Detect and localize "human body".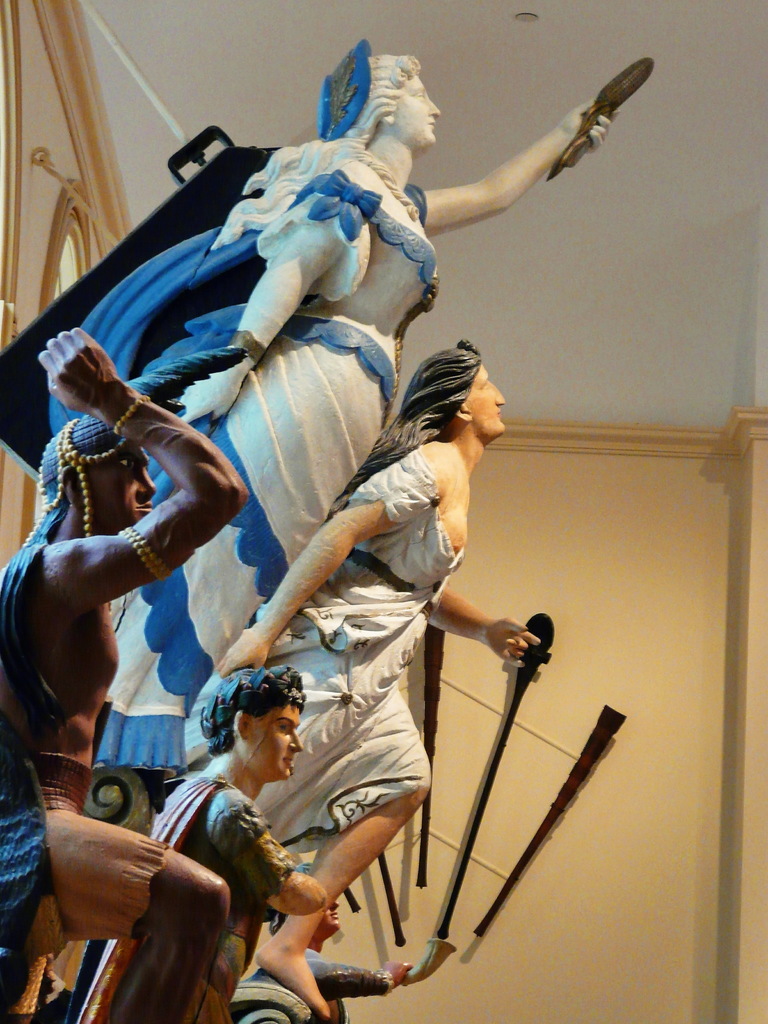
Localized at 0 381 214 1021.
